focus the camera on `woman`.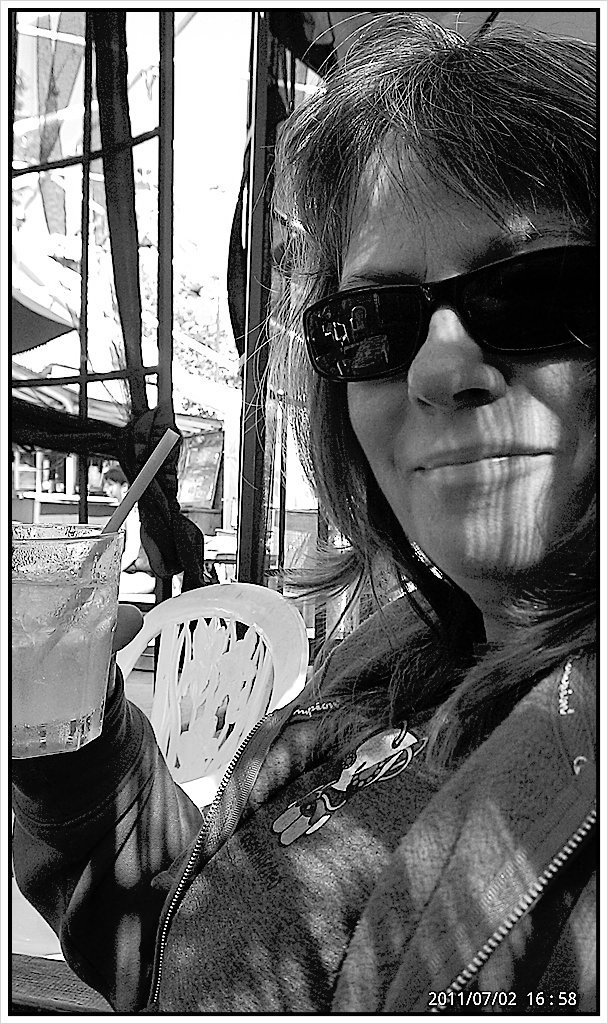
Focus region: 114/167/567/953.
